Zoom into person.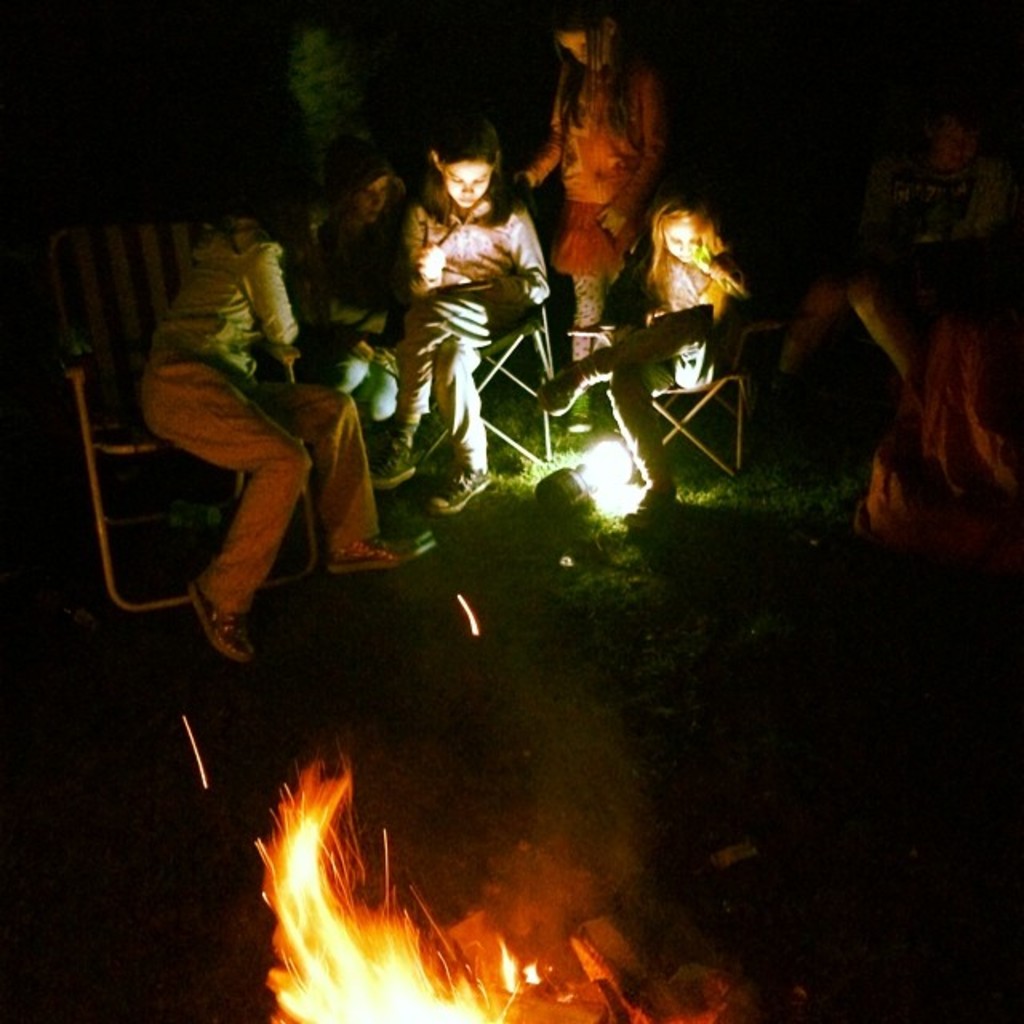
Zoom target: [x1=411, y1=115, x2=547, y2=515].
